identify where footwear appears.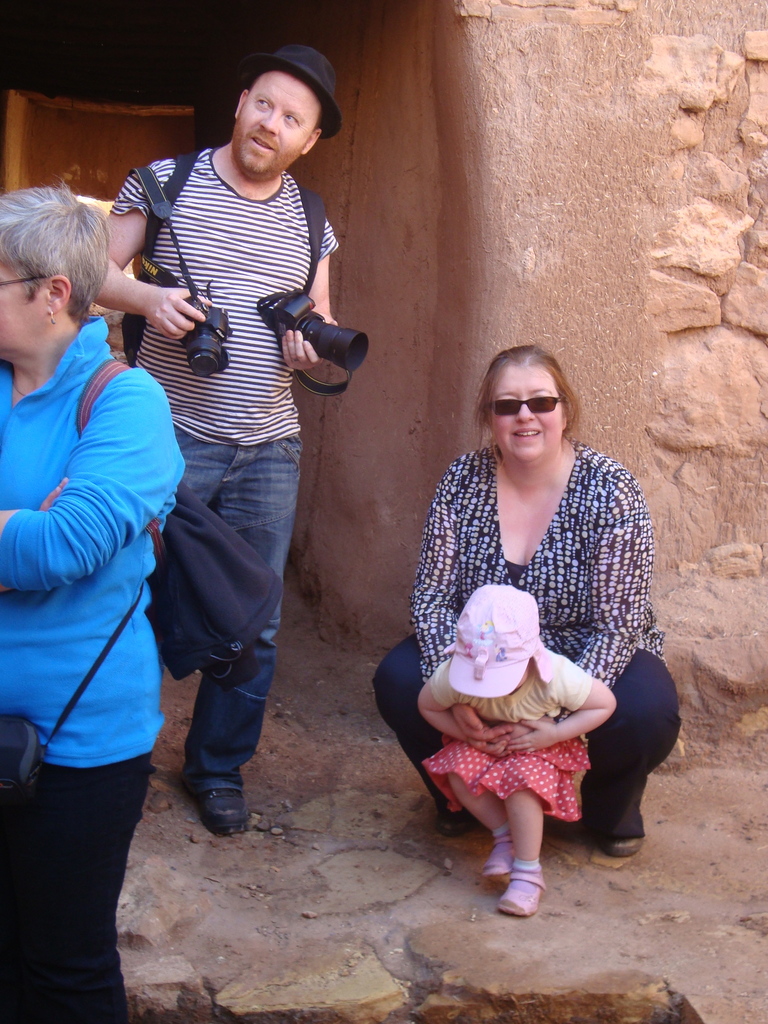
Appears at pyautogui.locateOnScreen(438, 816, 472, 836).
